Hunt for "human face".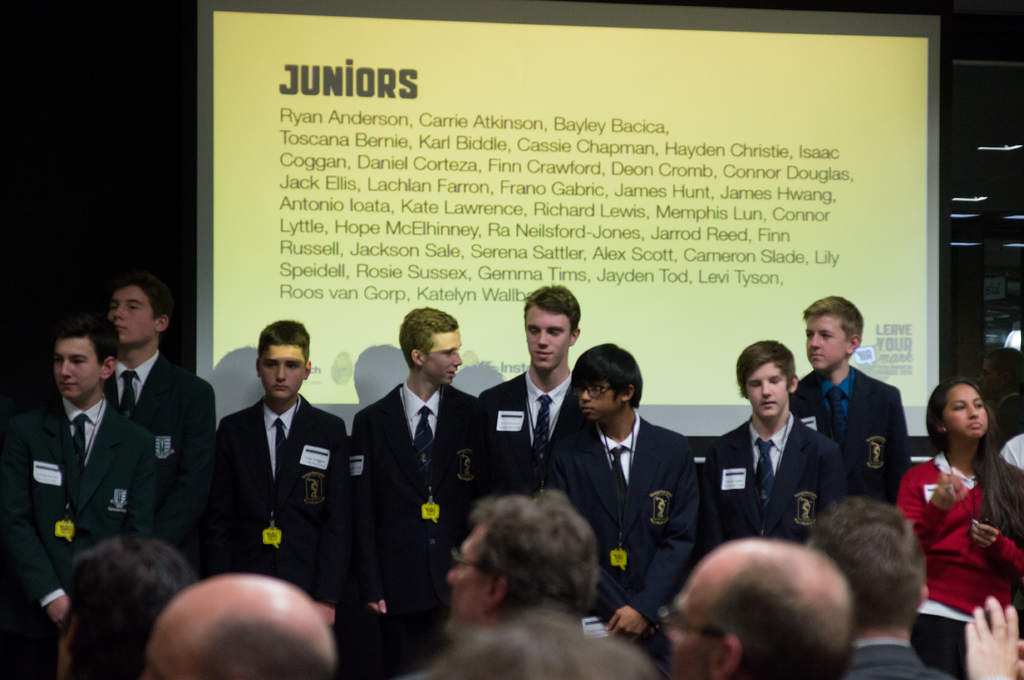
Hunted down at {"left": 575, "top": 372, "right": 619, "bottom": 422}.
